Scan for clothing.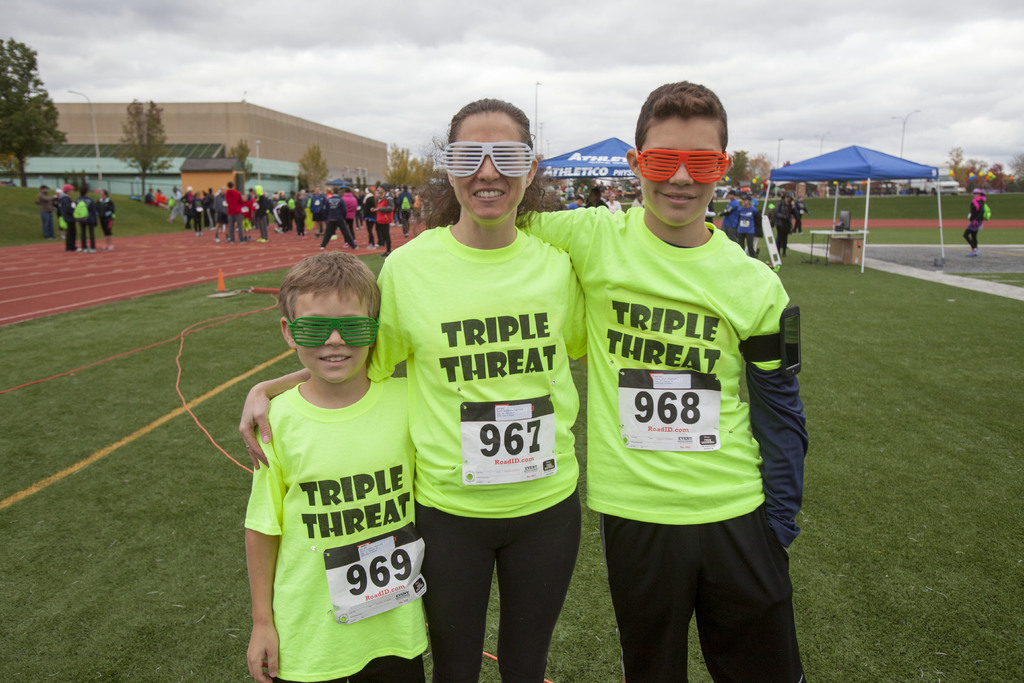
Scan result: bbox=[62, 194, 77, 249].
